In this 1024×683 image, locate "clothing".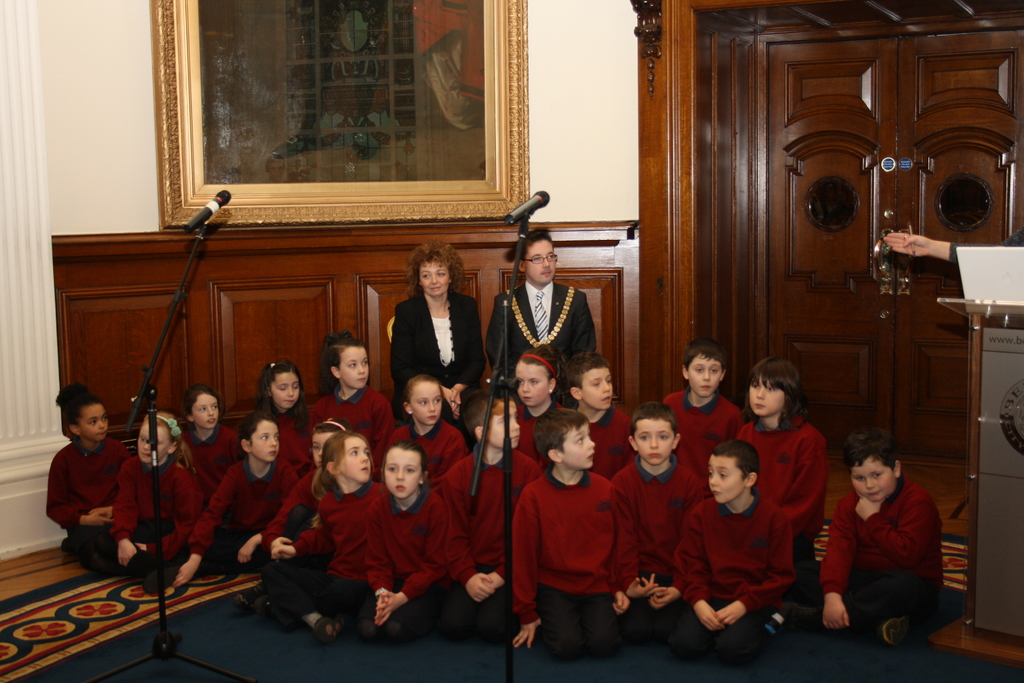
Bounding box: (271,407,307,488).
